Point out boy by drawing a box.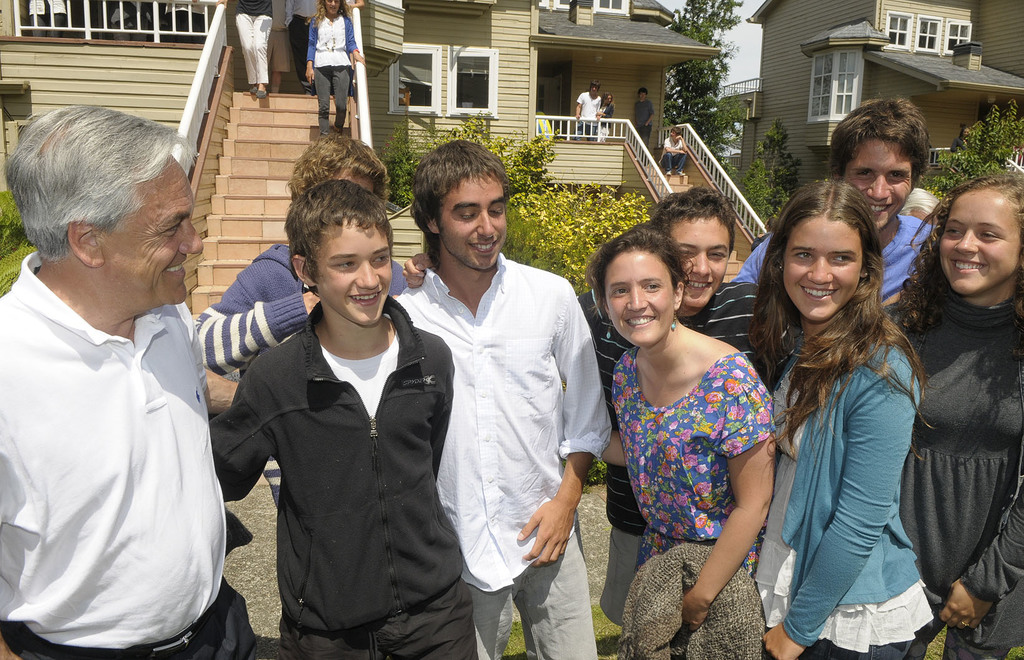
region(725, 95, 938, 308).
